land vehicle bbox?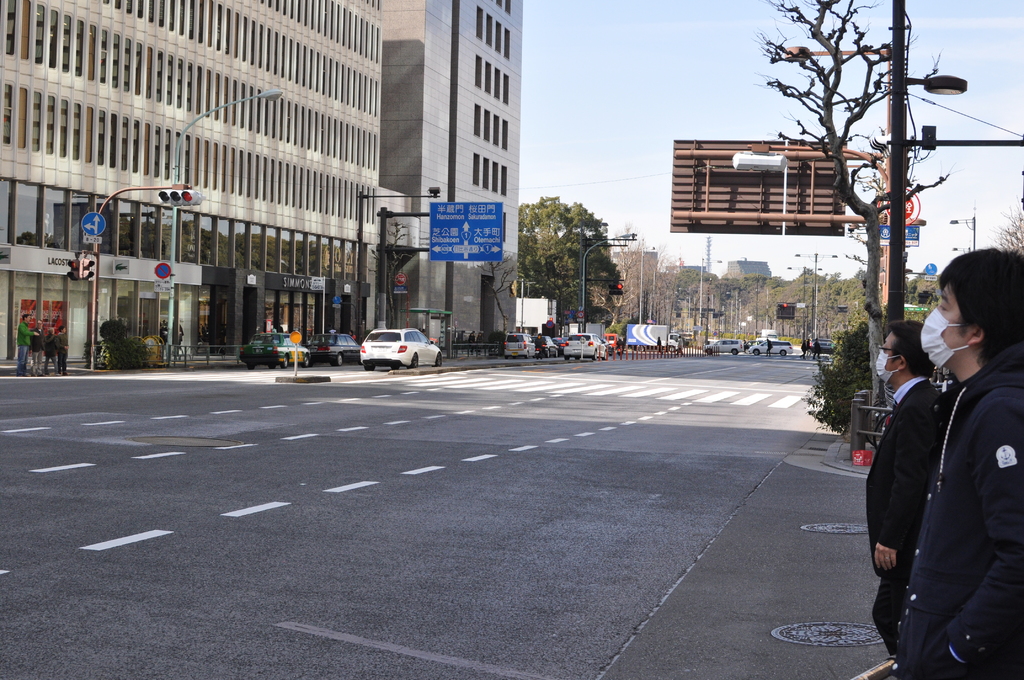
{"left": 360, "top": 318, "right": 462, "bottom": 371}
